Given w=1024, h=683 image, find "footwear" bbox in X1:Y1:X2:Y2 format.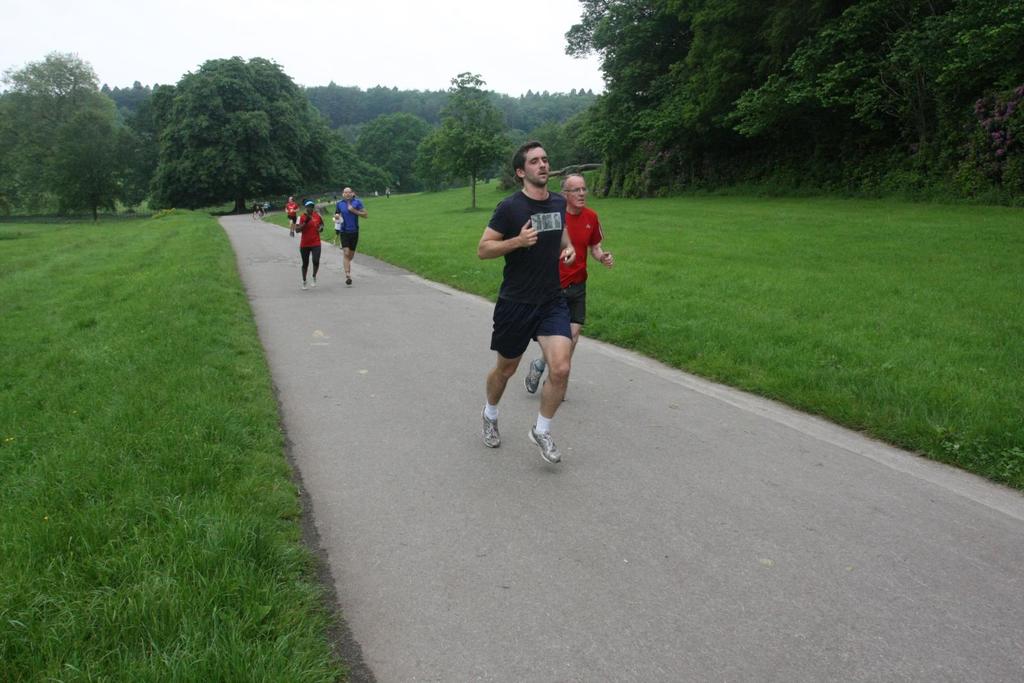
311:274:317:287.
